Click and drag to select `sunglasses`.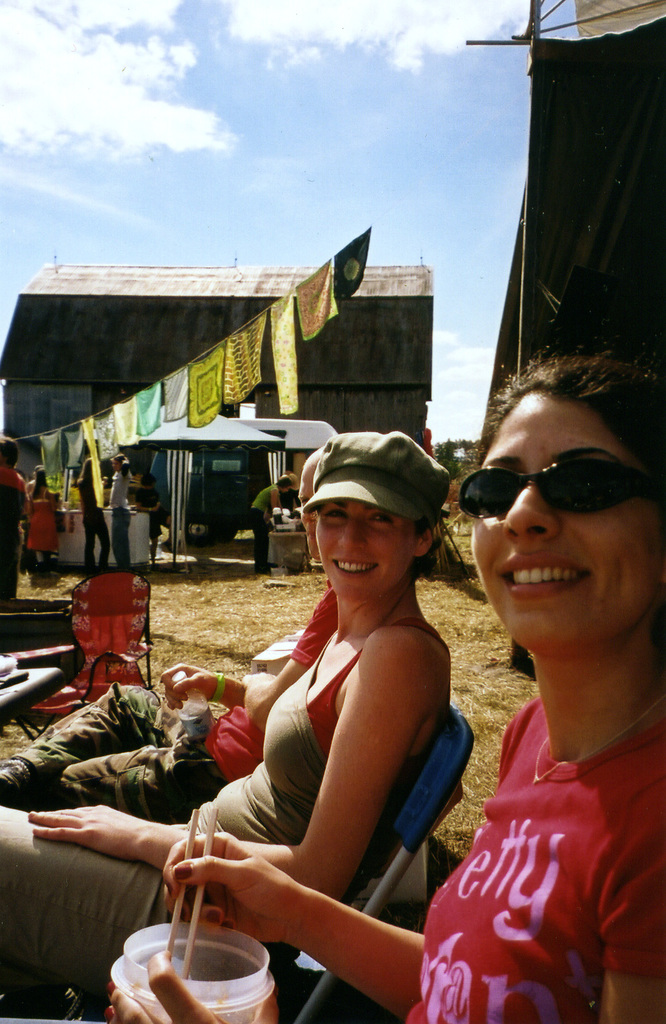
Selection: <bbox>458, 459, 665, 518</bbox>.
